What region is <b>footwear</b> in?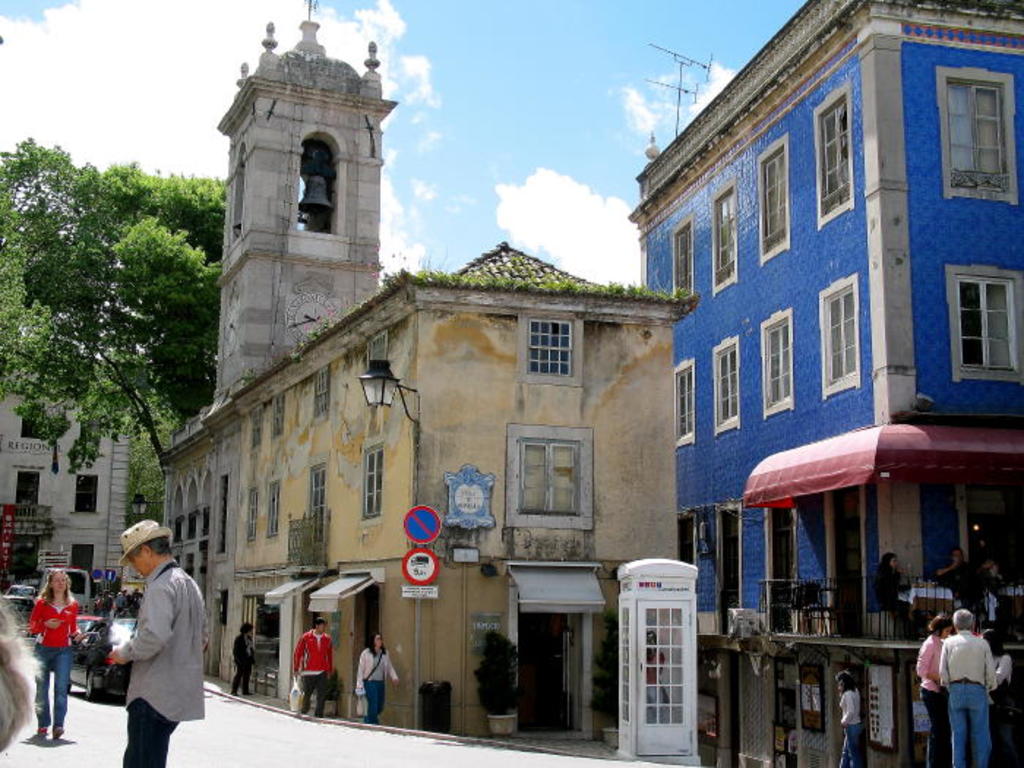
{"left": 230, "top": 693, "right": 238, "bottom": 699}.
